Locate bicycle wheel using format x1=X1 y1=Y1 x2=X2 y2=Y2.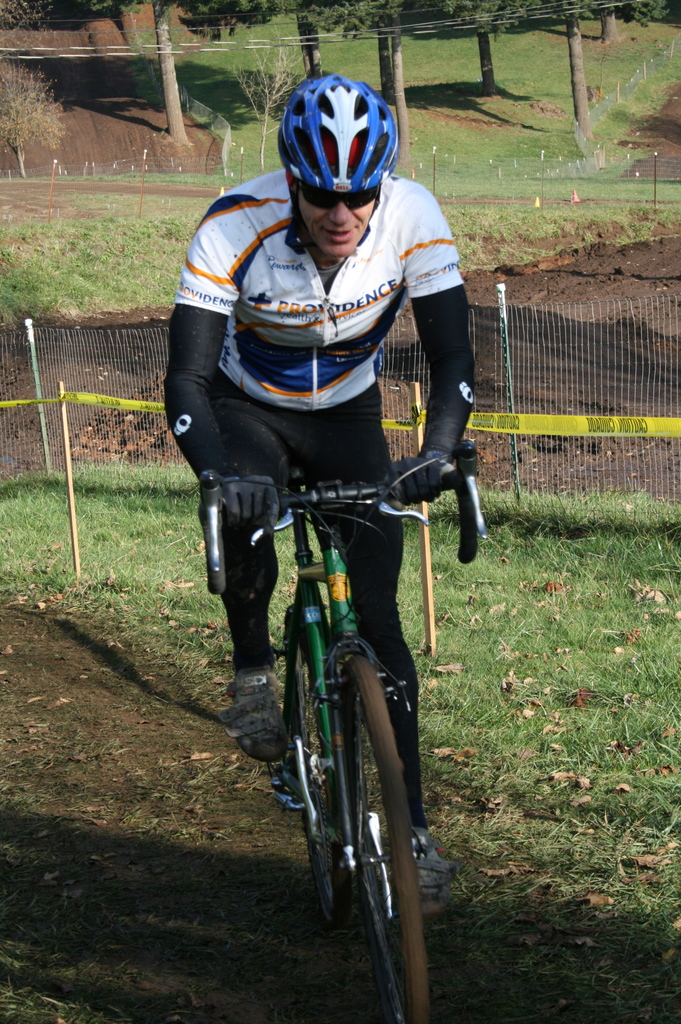
x1=331 y1=638 x2=436 y2=1023.
